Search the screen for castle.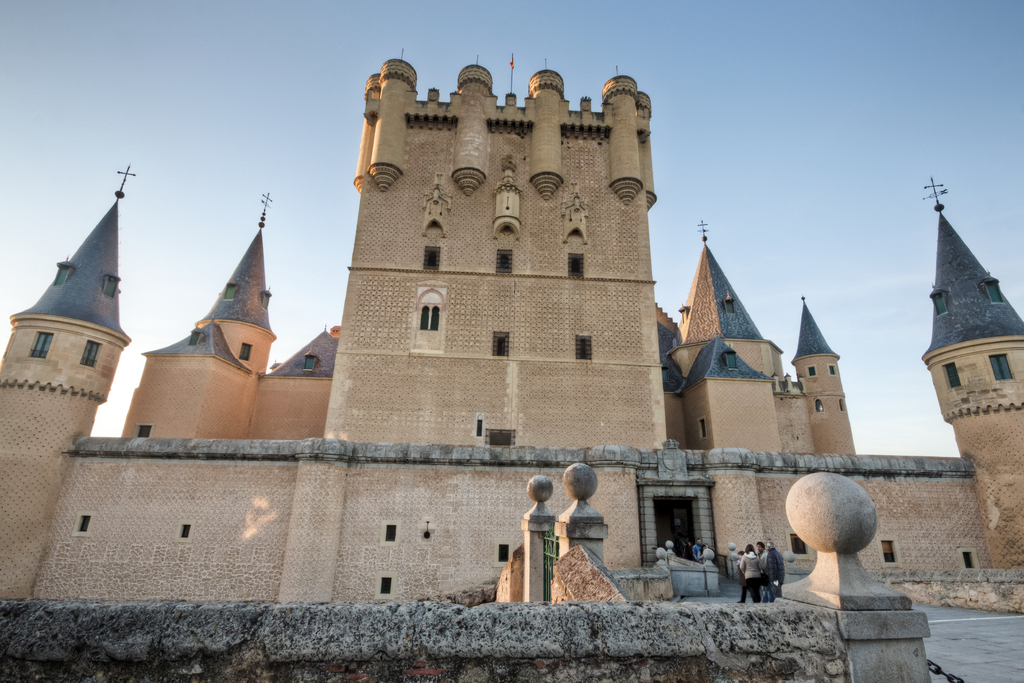
Found at pyautogui.locateOnScreen(29, 33, 910, 651).
